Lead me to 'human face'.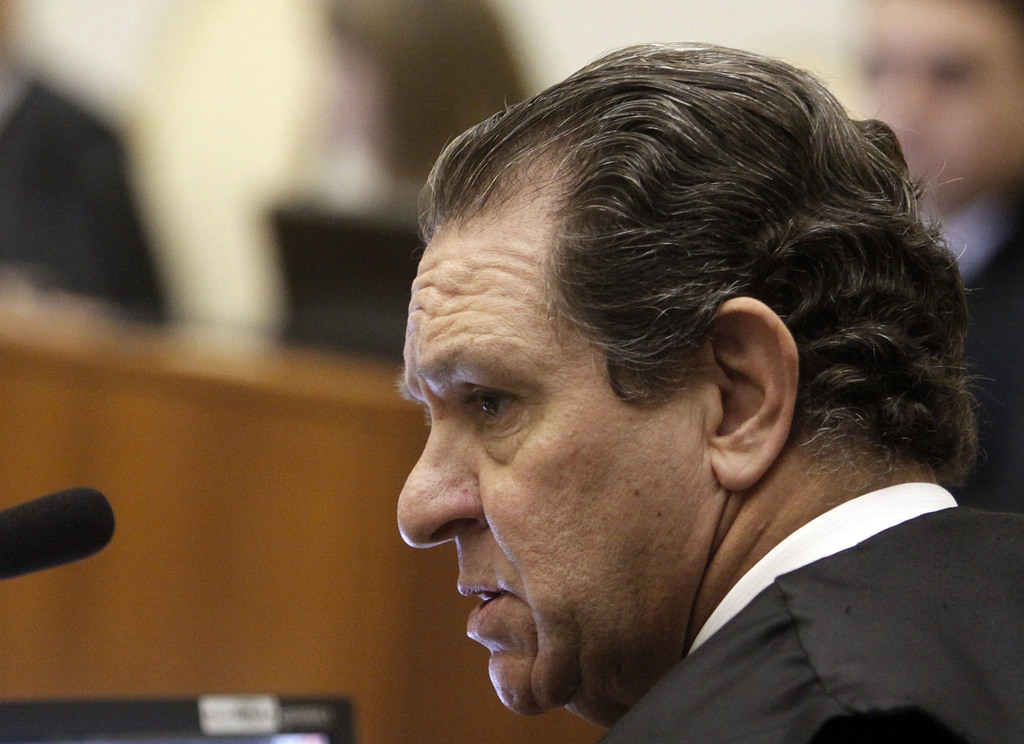
Lead to 385,213,717,713.
